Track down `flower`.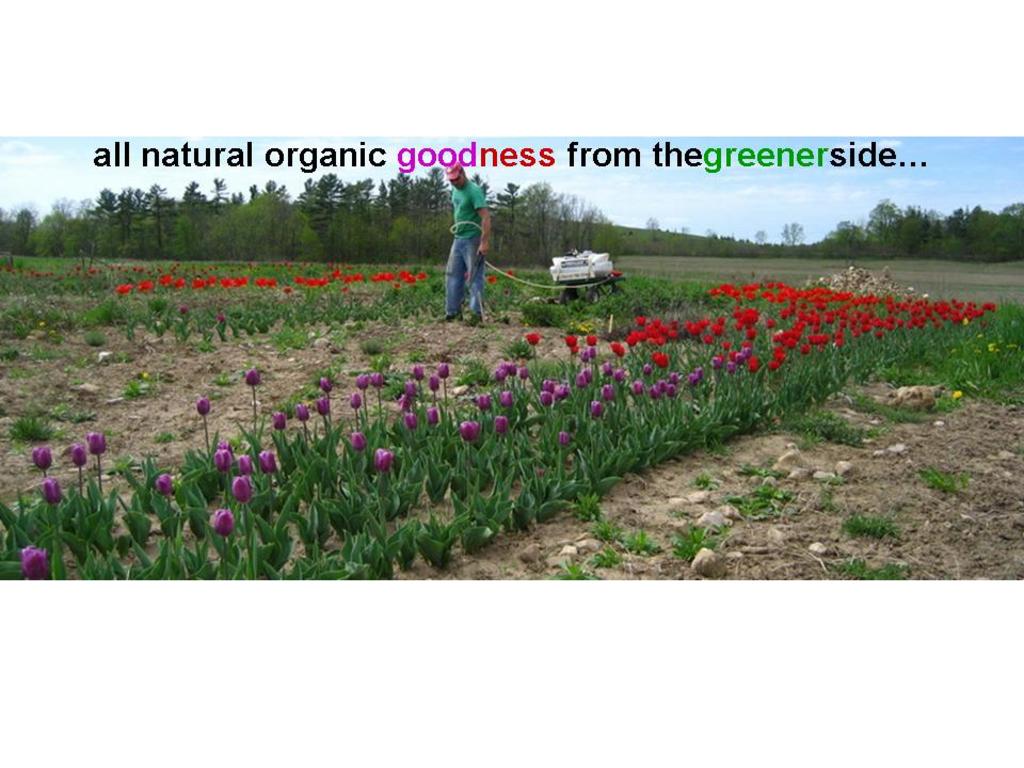
Tracked to x1=320 y1=374 x2=337 y2=397.
